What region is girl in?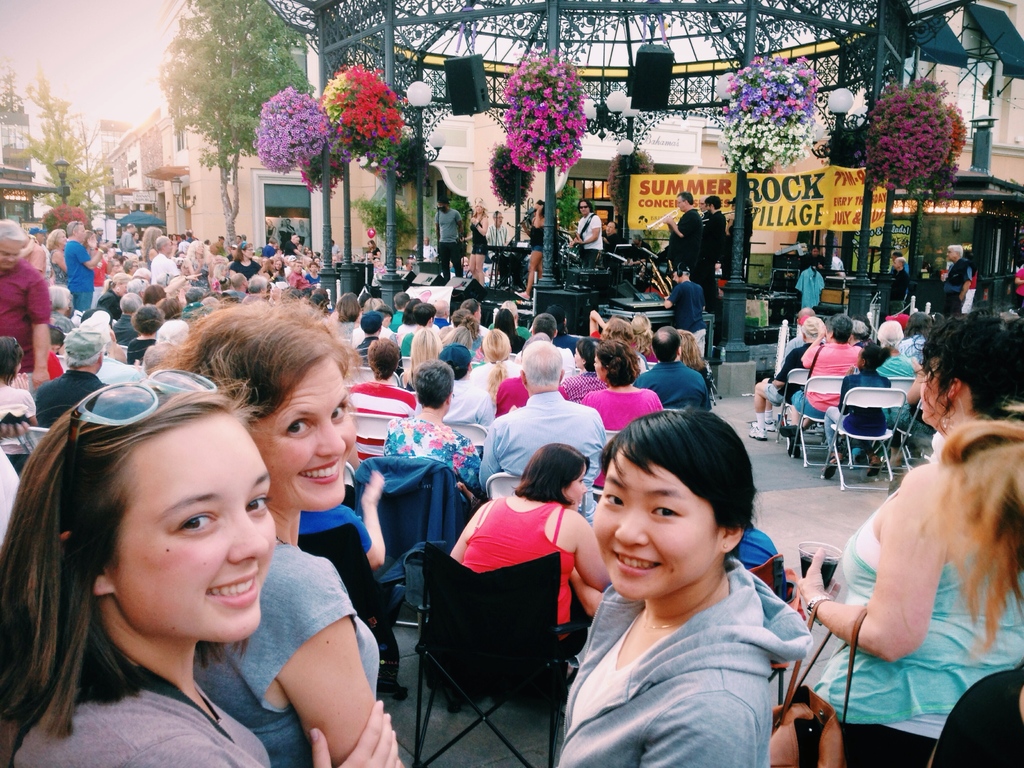
<bbox>184, 242, 207, 264</bbox>.
